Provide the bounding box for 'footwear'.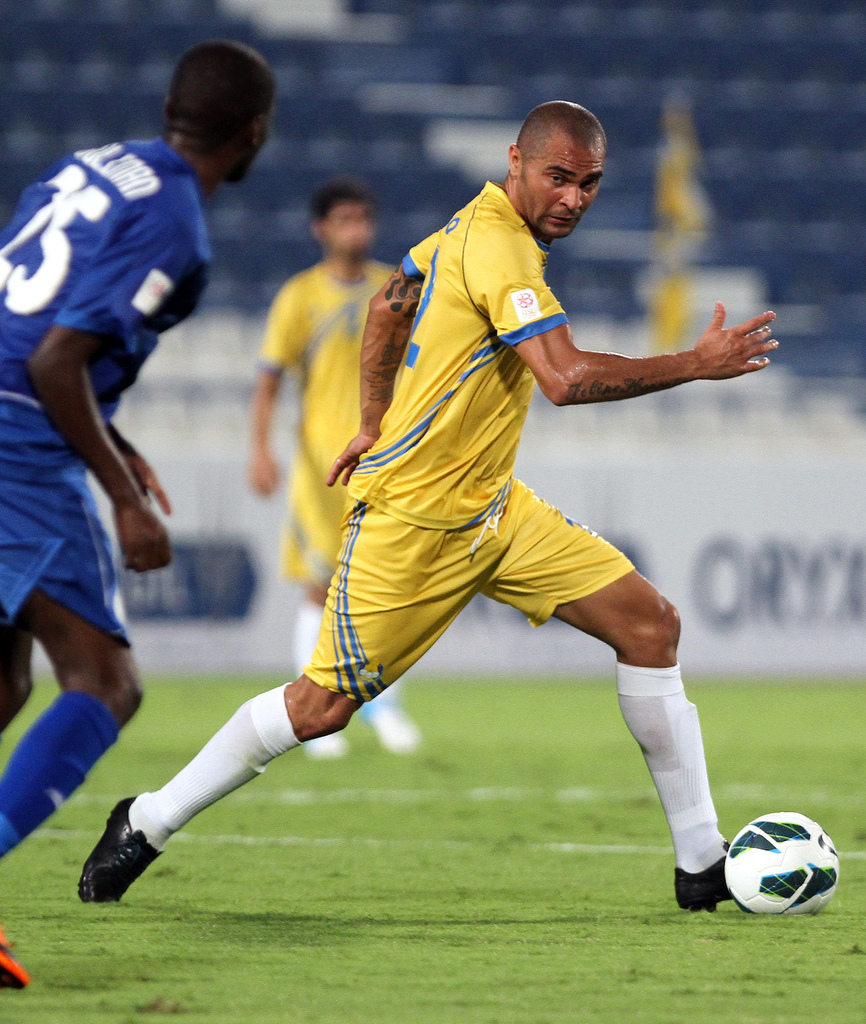
bbox=[298, 731, 355, 764].
